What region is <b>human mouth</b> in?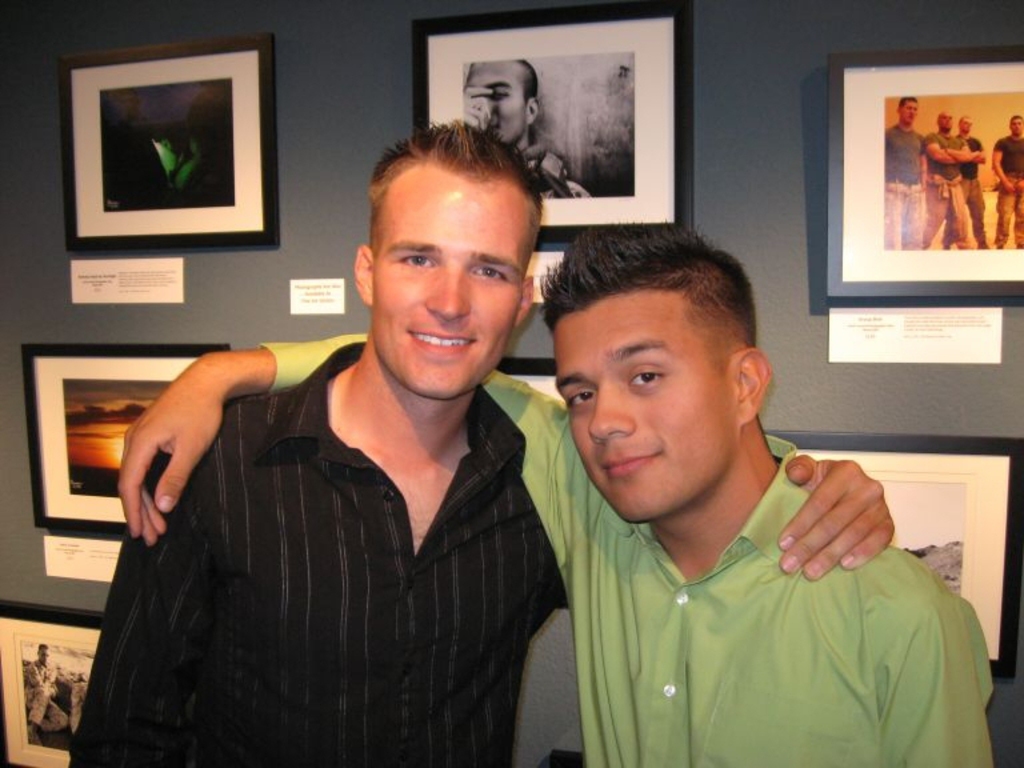
{"x1": 596, "y1": 439, "x2": 665, "y2": 487}.
